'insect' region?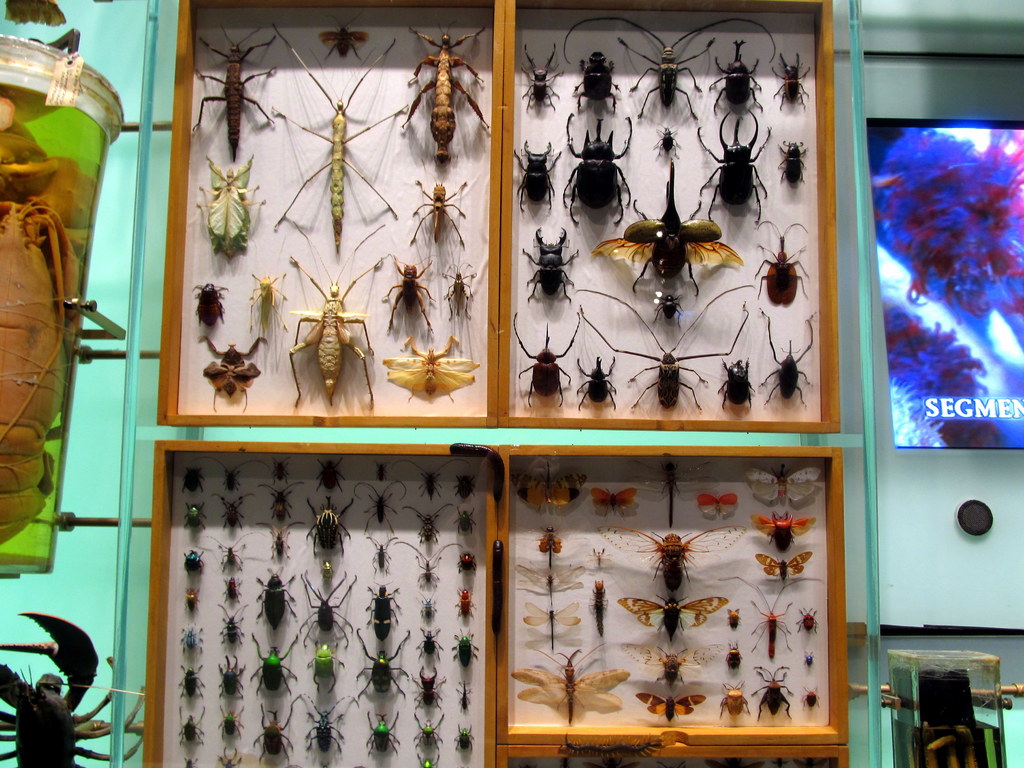
select_region(589, 579, 611, 636)
